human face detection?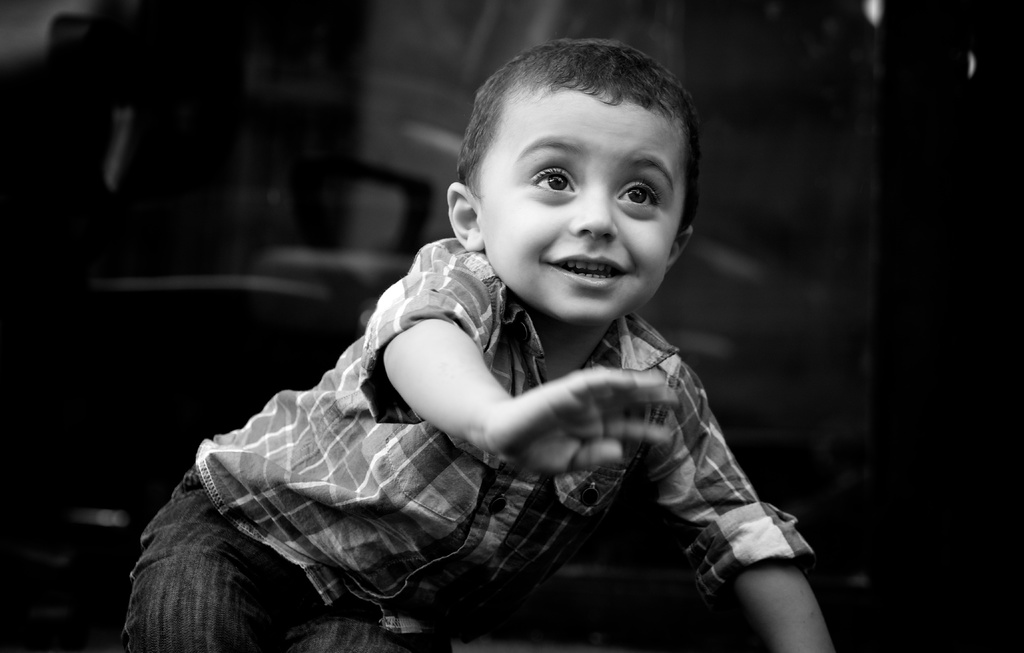
{"left": 485, "top": 83, "right": 691, "bottom": 319}
